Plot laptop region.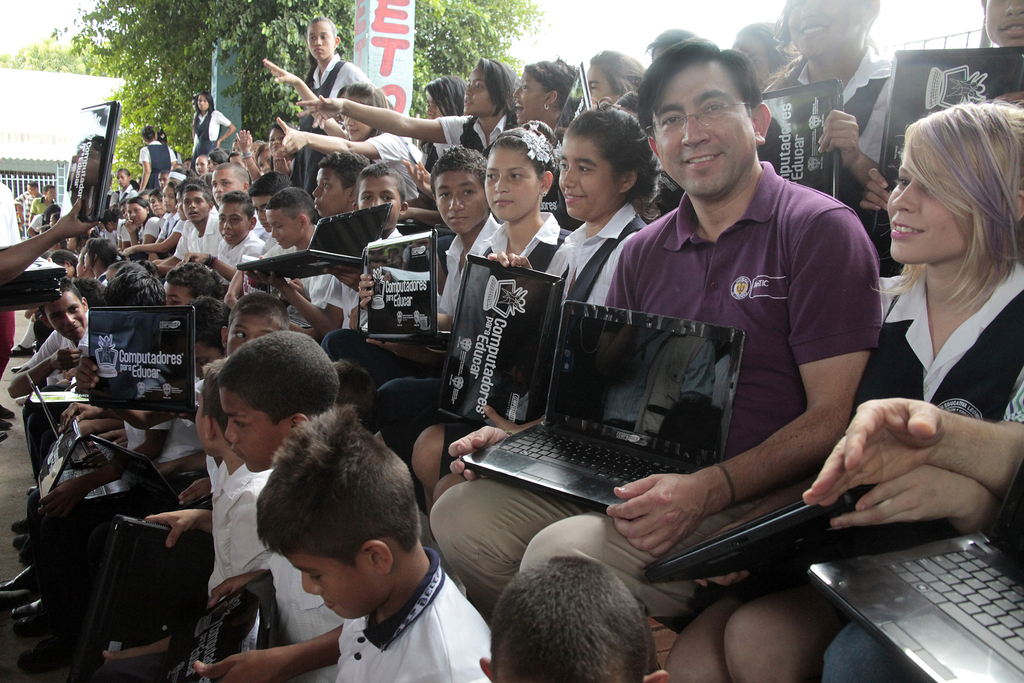
Plotted at locate(37, 416, 129, 506).
